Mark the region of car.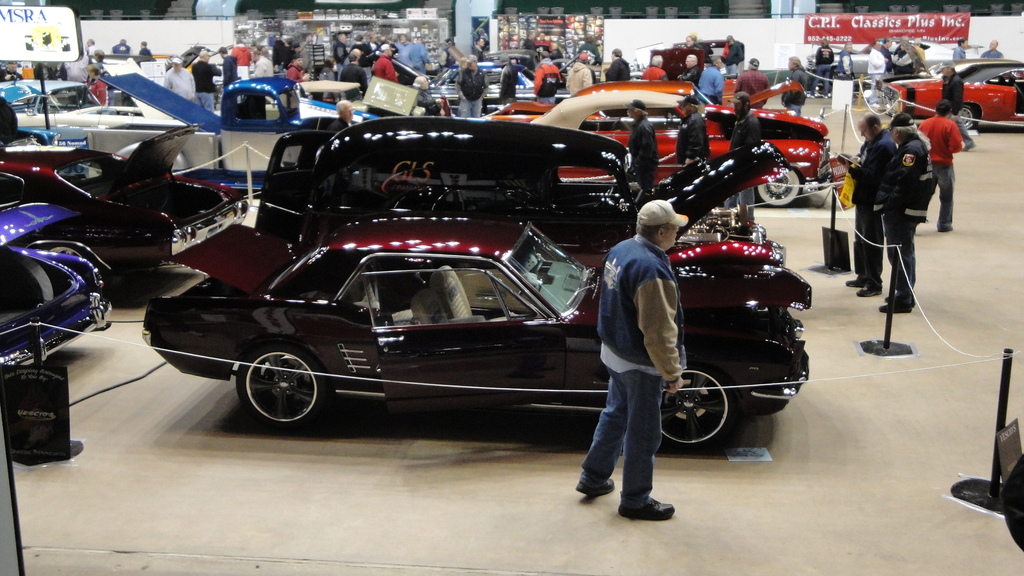
Region: l=882, t=58, r=1023, b=131.
